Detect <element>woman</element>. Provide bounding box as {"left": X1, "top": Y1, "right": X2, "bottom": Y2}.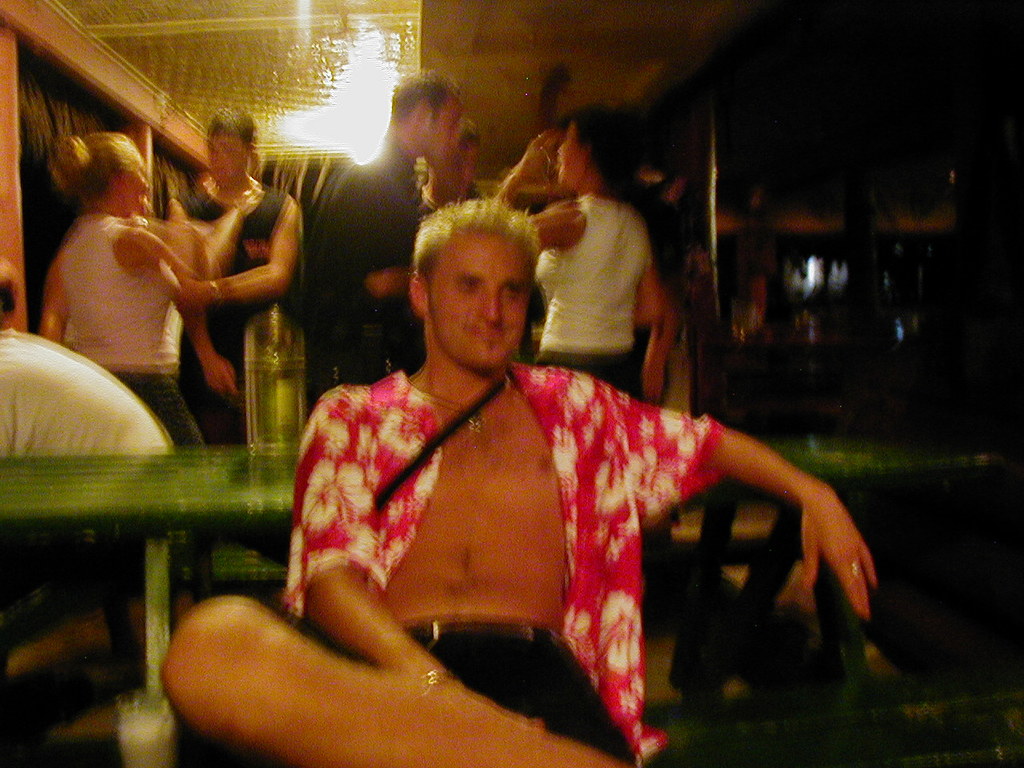
{"left": 39, "top": 131, "right": 266, "bottom": 453}.
